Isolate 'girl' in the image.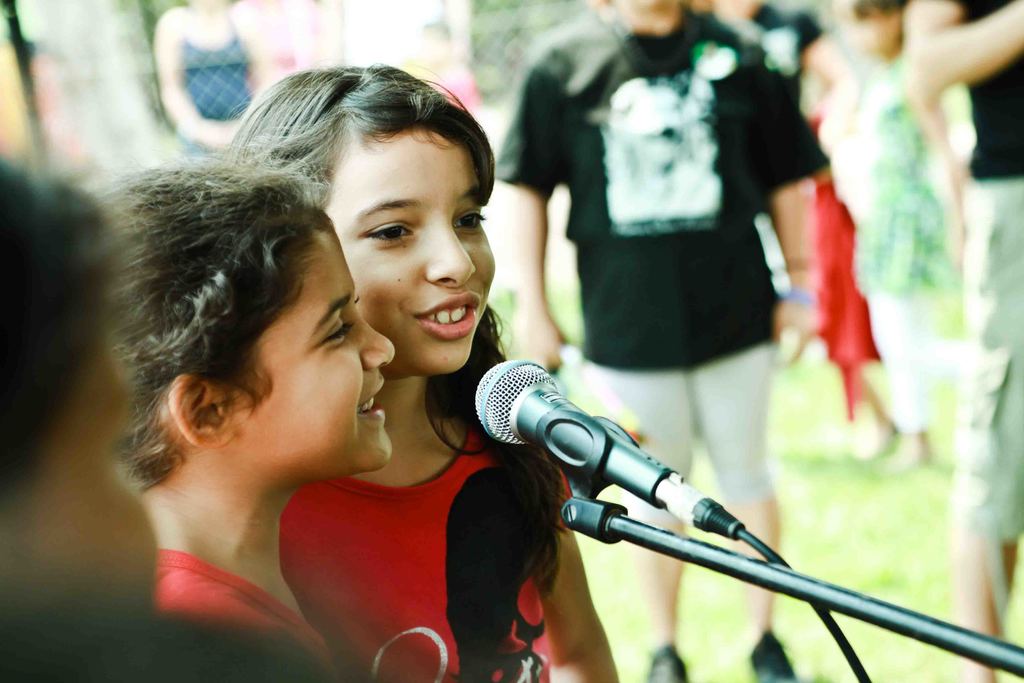
Isolated region: [x1=83, y1=136, x2=394, y2=682].
